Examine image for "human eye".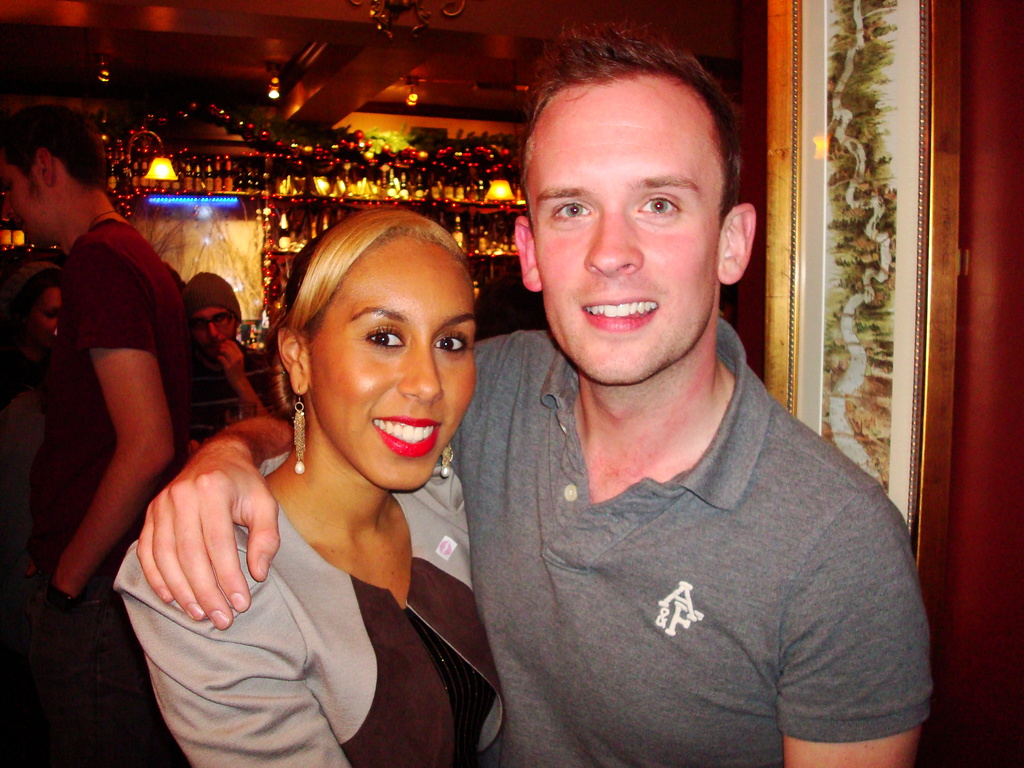
Examination result: {"x1": 432, "y1": 331, "x2": 472, "y2": 352}.
